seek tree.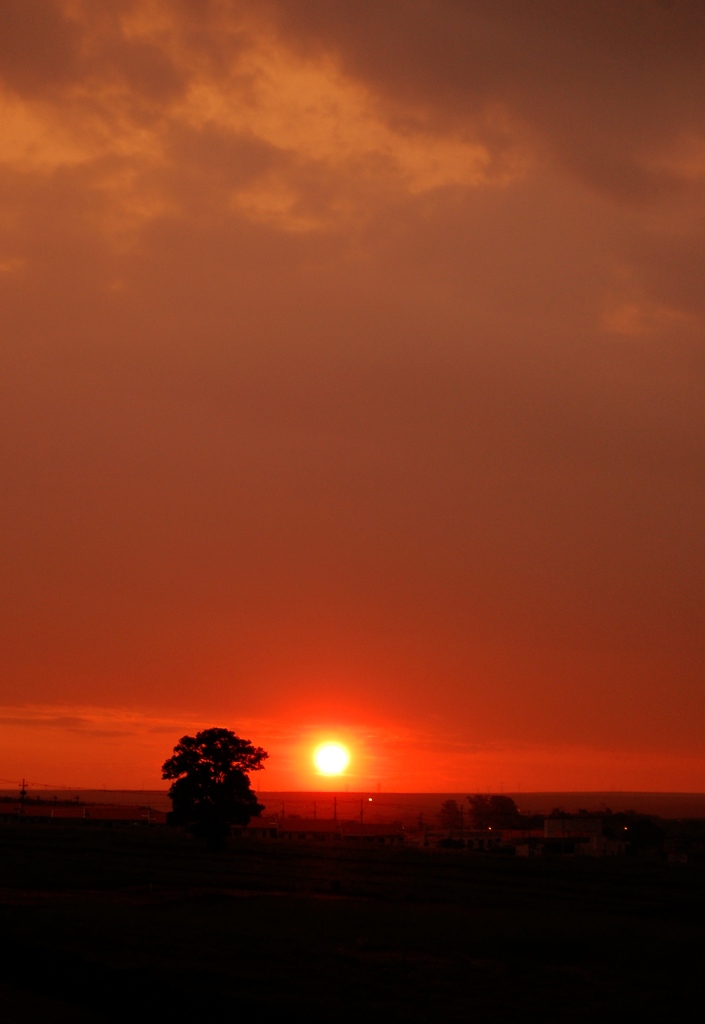
BBox(156, 723, 278, 849).
